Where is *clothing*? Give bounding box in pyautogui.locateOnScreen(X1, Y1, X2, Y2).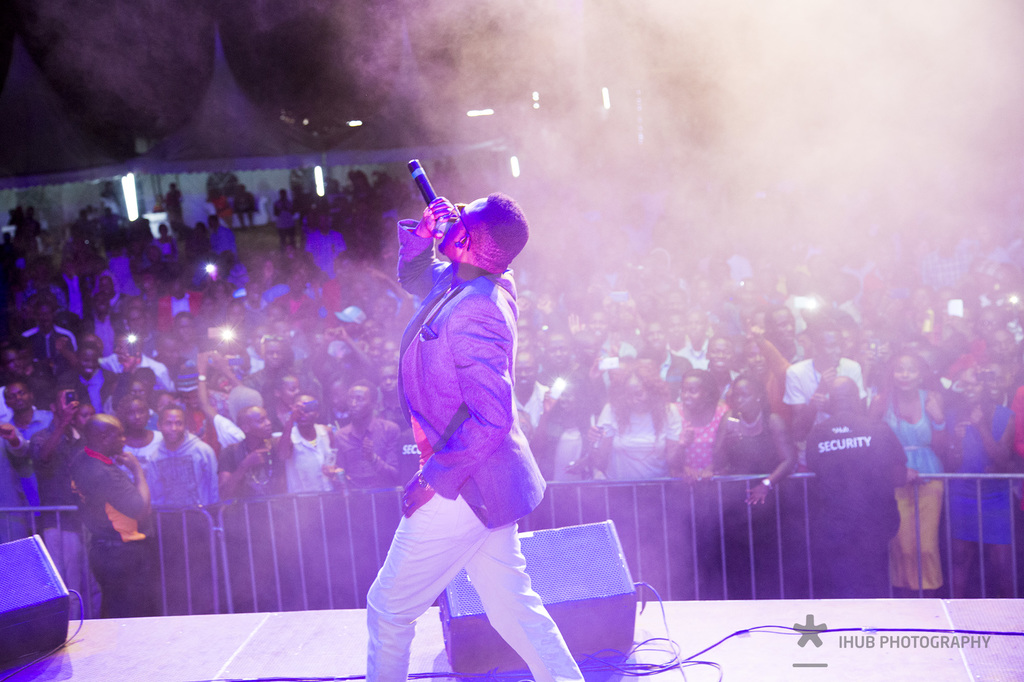
pyautogui.locateOnScreen(151, 434, 221, 621).
